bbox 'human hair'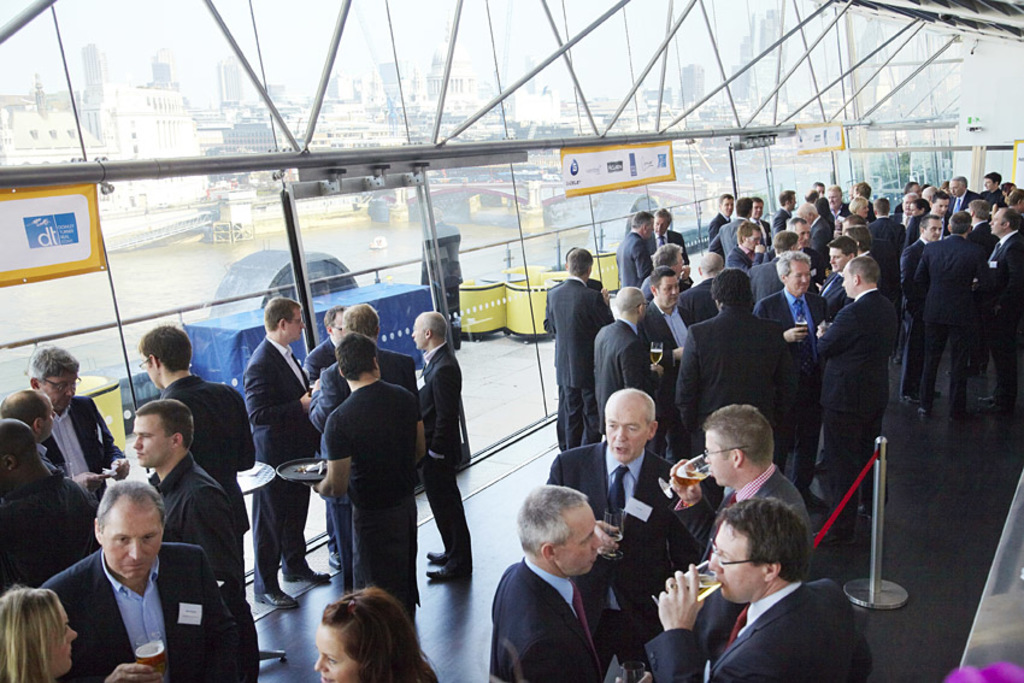
[x1=777, y1=249, x2=812, y2=285]
